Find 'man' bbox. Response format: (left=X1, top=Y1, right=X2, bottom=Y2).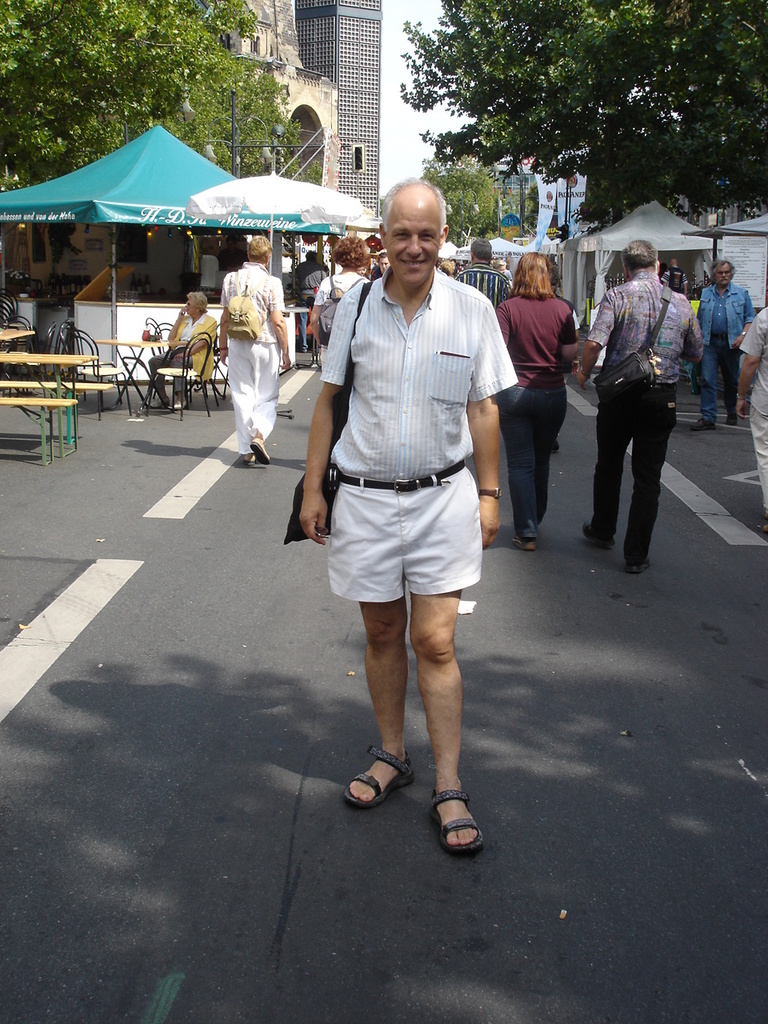
(left=584, top=238, right=700, bottom=573).
